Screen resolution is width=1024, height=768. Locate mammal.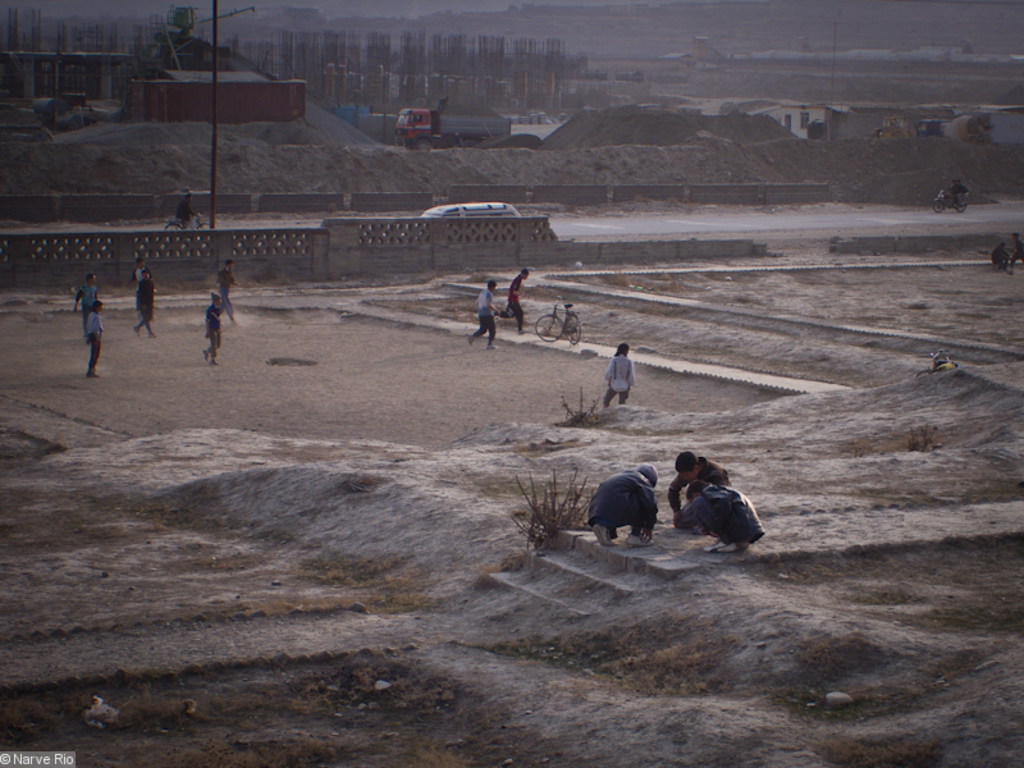
Rect(498, 268, 529, 330).
